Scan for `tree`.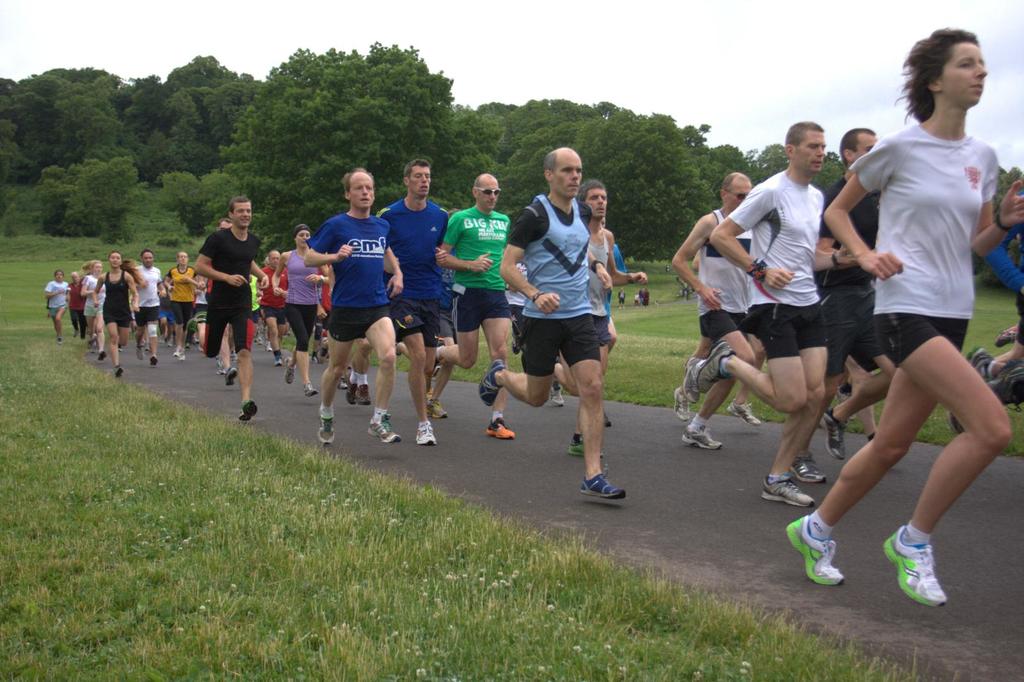
Scan result: box(0, 58, 166, 195).
